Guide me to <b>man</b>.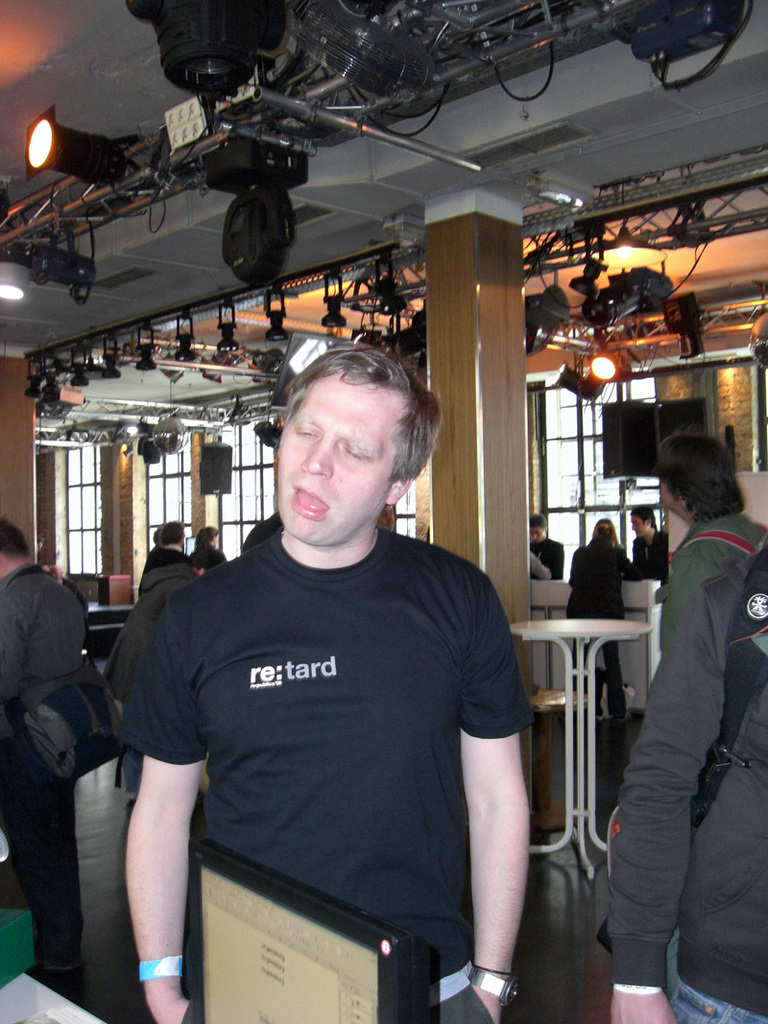
Guidance: (left=650, top=431, right=767, bottom=664).
